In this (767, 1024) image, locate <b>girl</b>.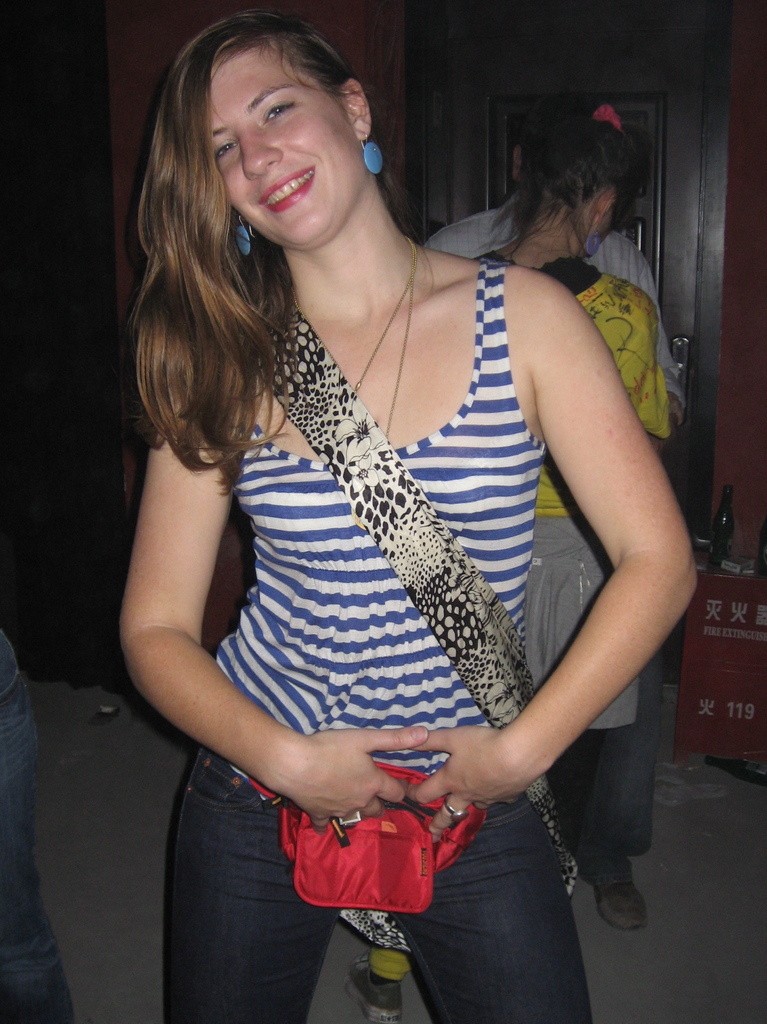
Bounding box: [left=114, top=8, right=700, bottom=1023].
